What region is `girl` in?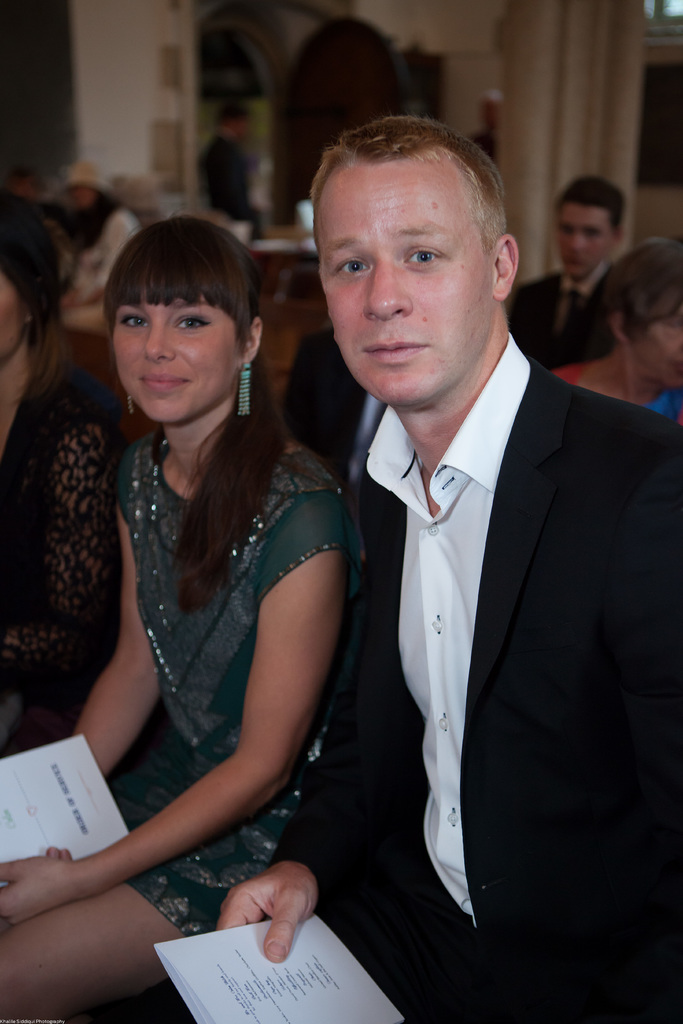
0/212/365/1023.
